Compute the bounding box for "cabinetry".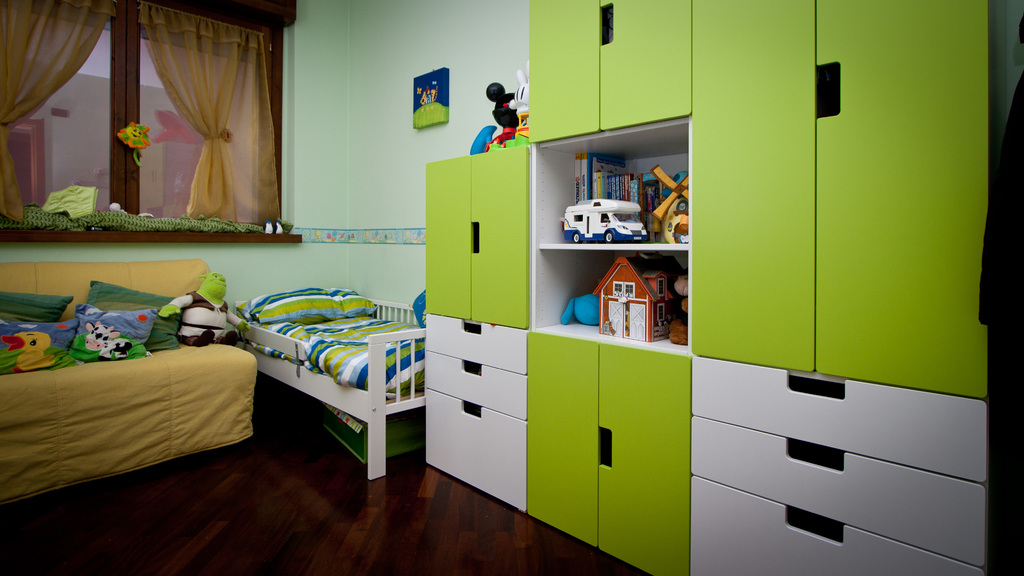
x1=422, y1=310, x2=995, y2=575.
